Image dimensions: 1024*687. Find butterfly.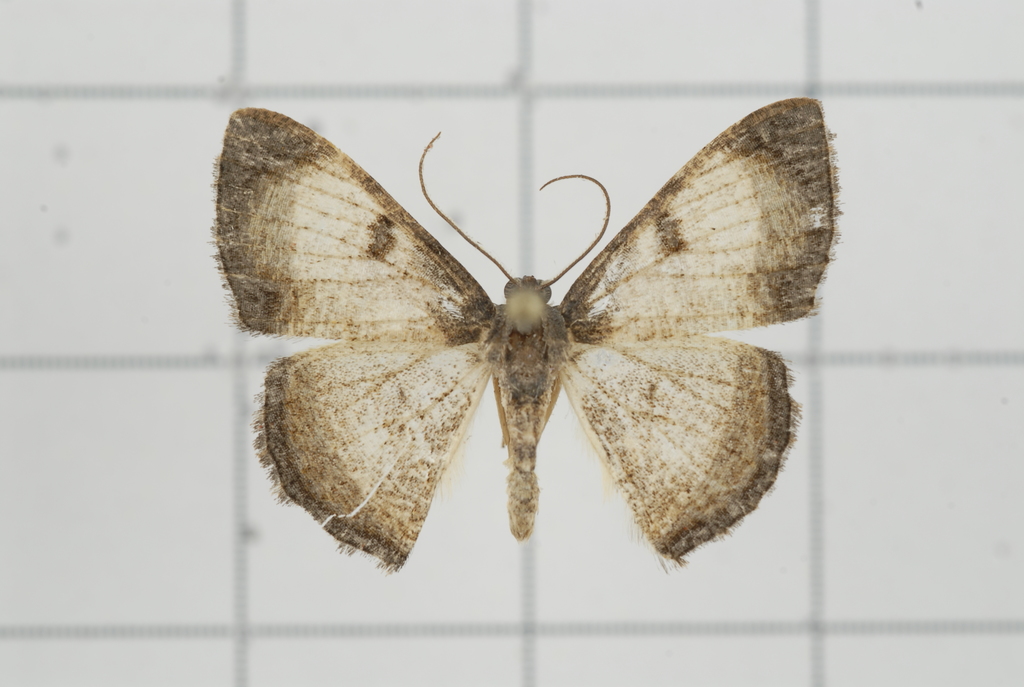
detection(202, 103, 850, 578).
